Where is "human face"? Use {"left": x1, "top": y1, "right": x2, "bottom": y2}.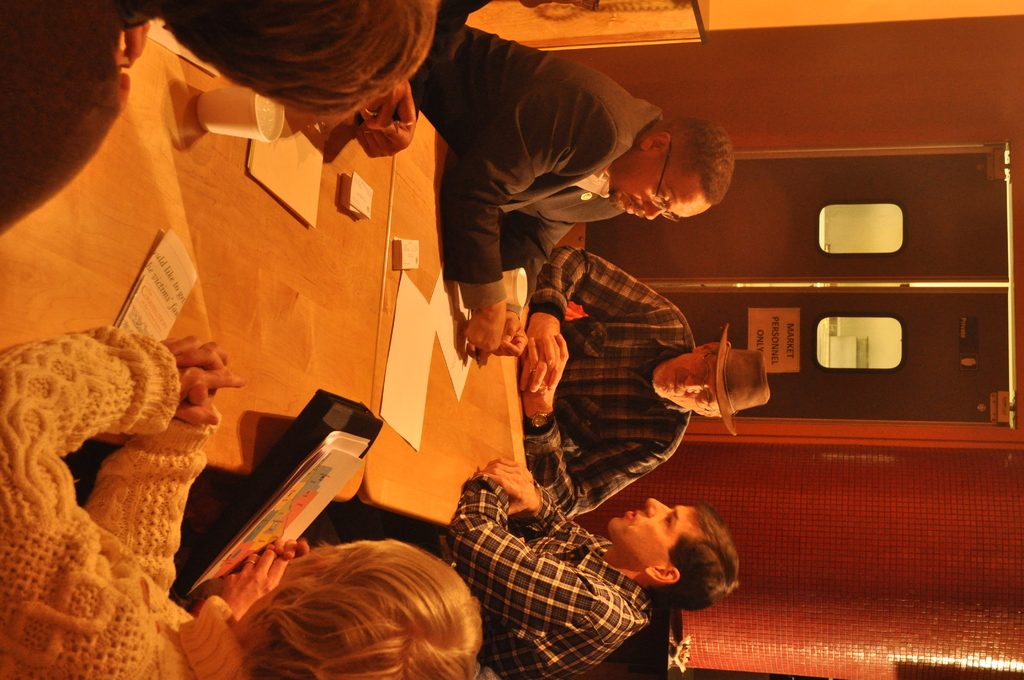
{"left": 610, "top": 155, "right": 707, "bottom": 221}.
